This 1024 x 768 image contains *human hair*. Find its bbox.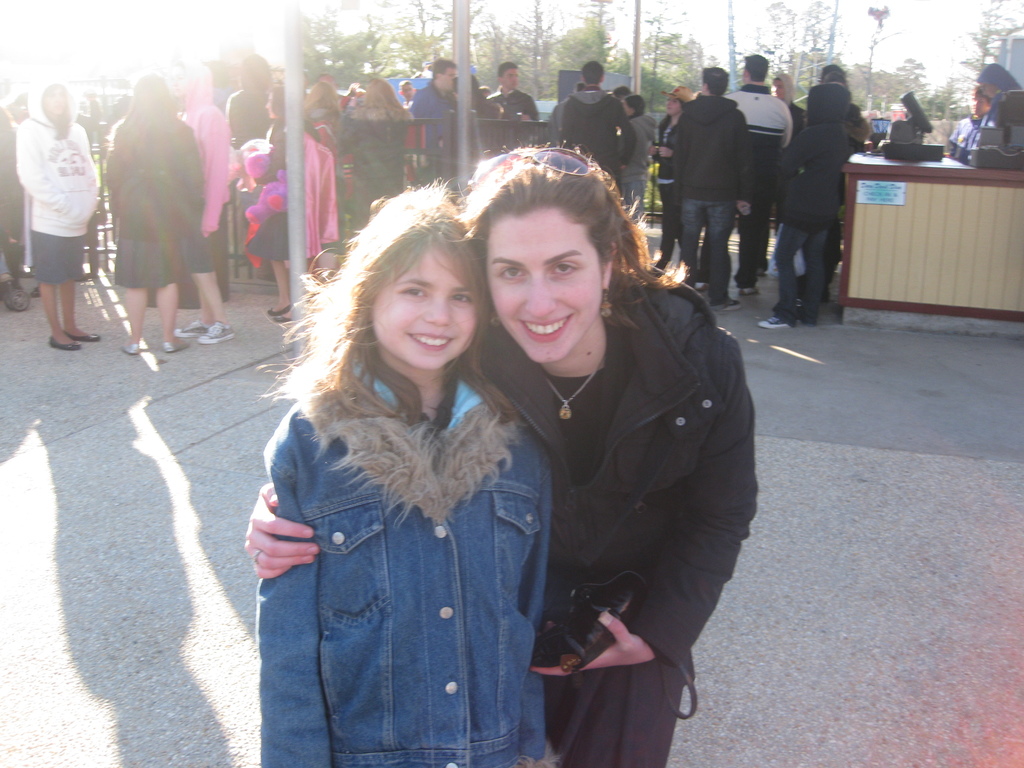
rect(625, 95, 647, 114).
